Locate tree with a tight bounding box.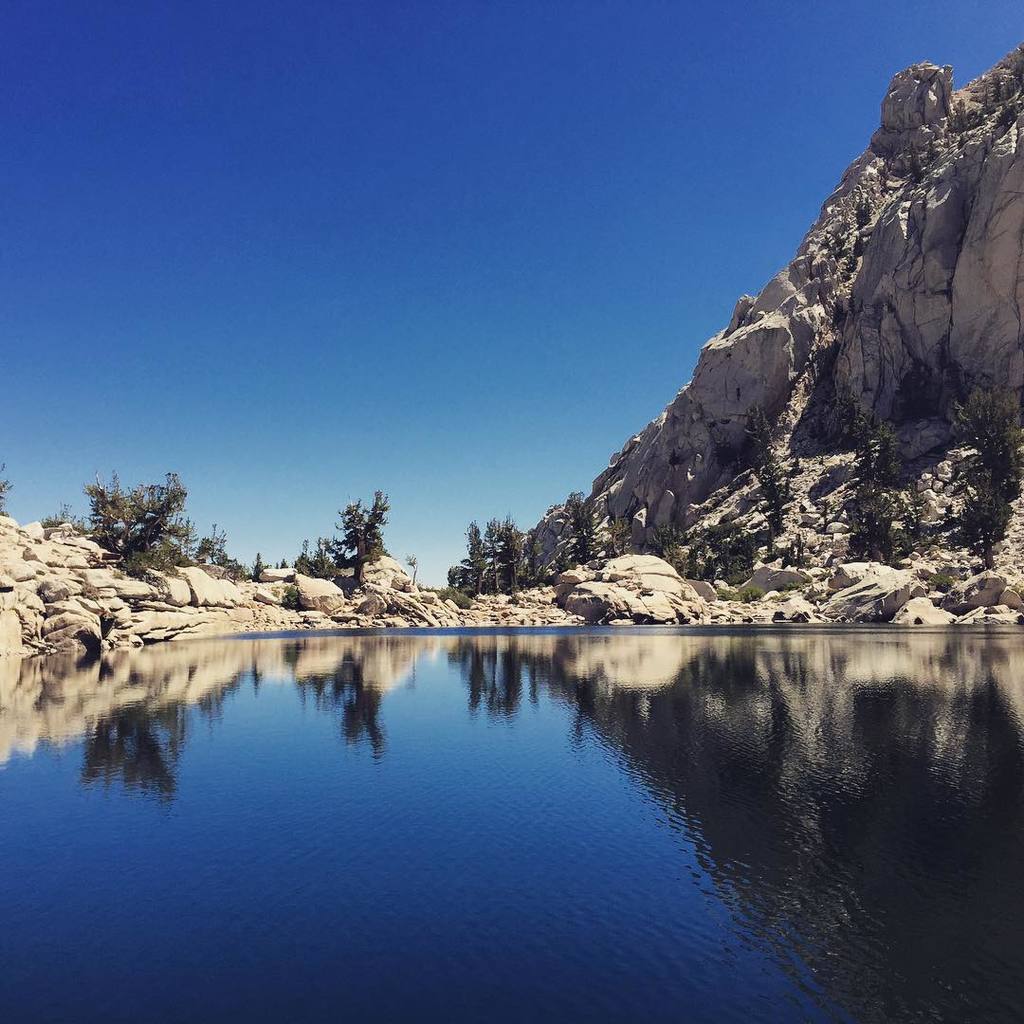
locate(330, 485, 392, 585).
